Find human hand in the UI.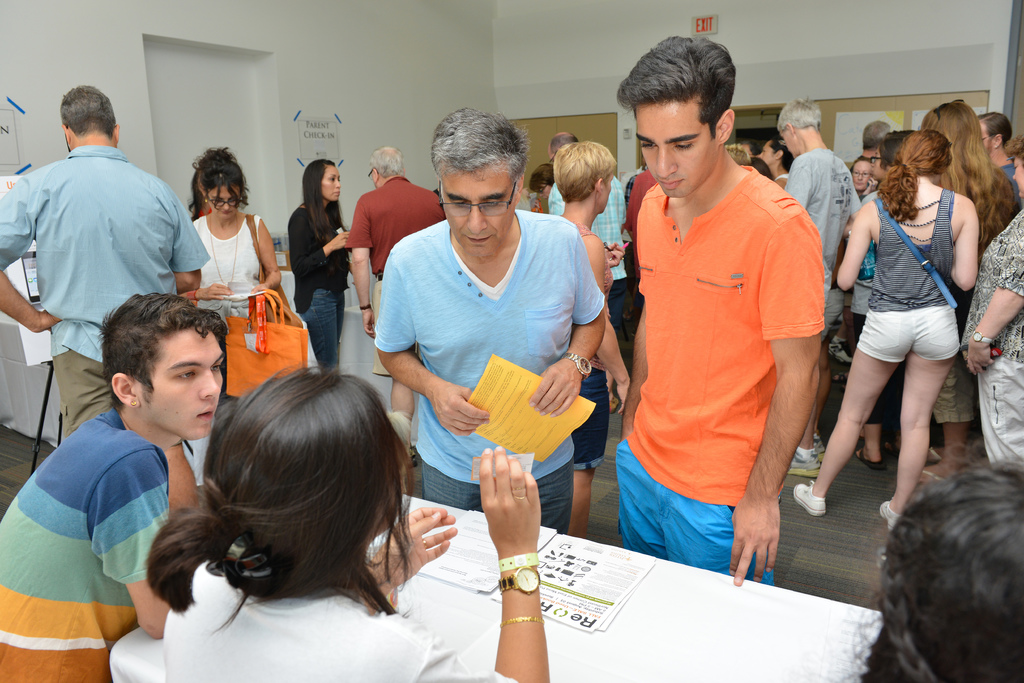
UI element at {"x1": 248, "y1": 282, "x2": 269, "y2": 296}.
